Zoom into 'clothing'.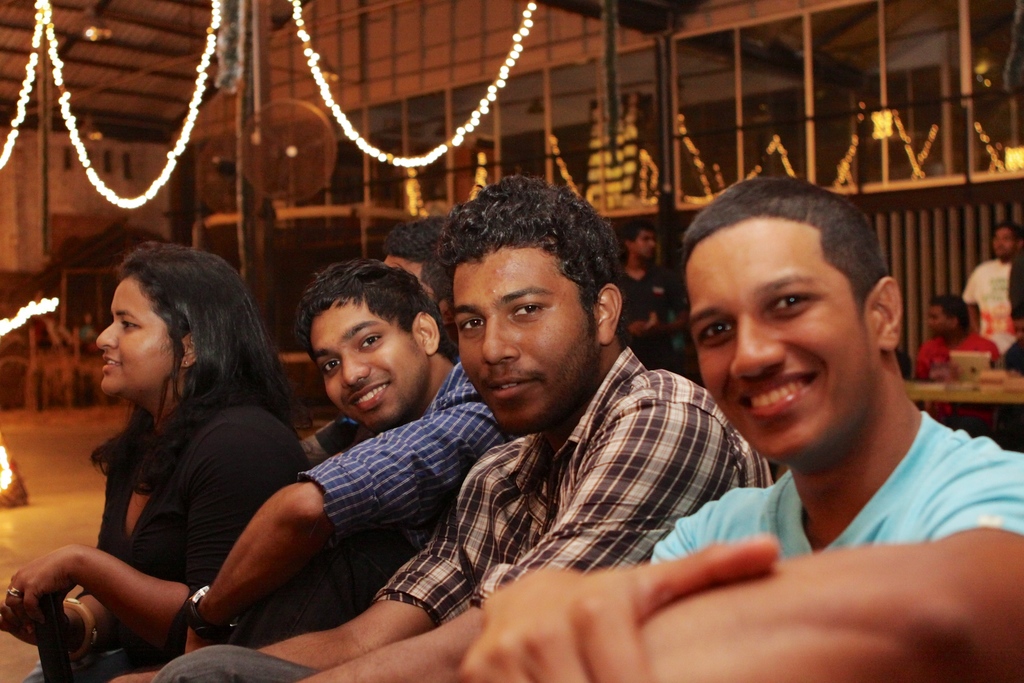
Zoom target: detection(626, 408, 1023, 566).
